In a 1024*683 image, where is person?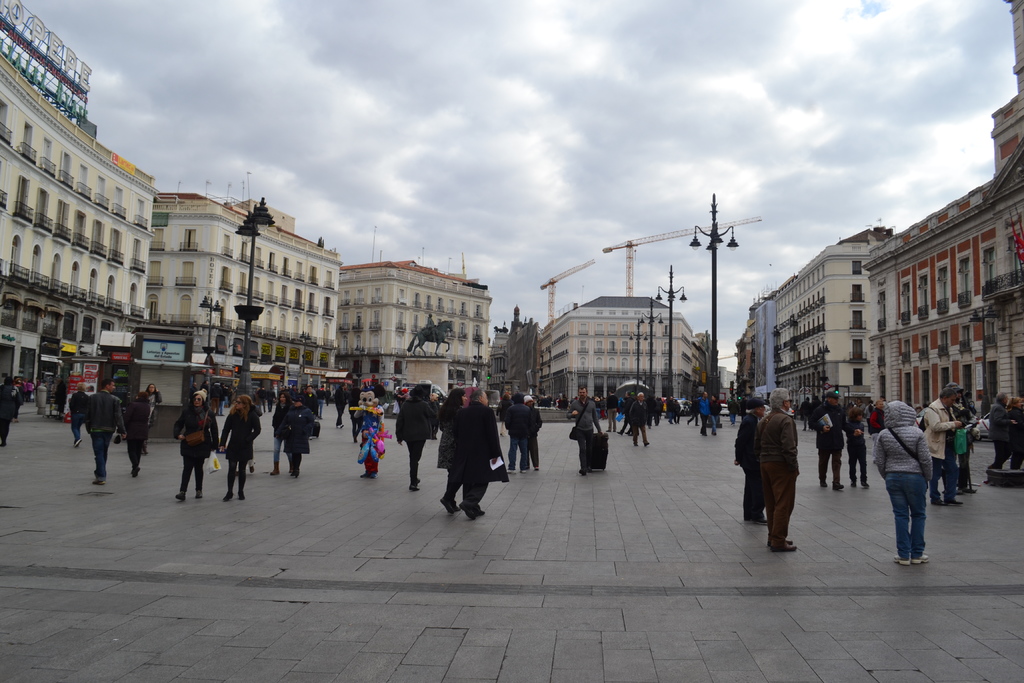
0/372/19/448.
